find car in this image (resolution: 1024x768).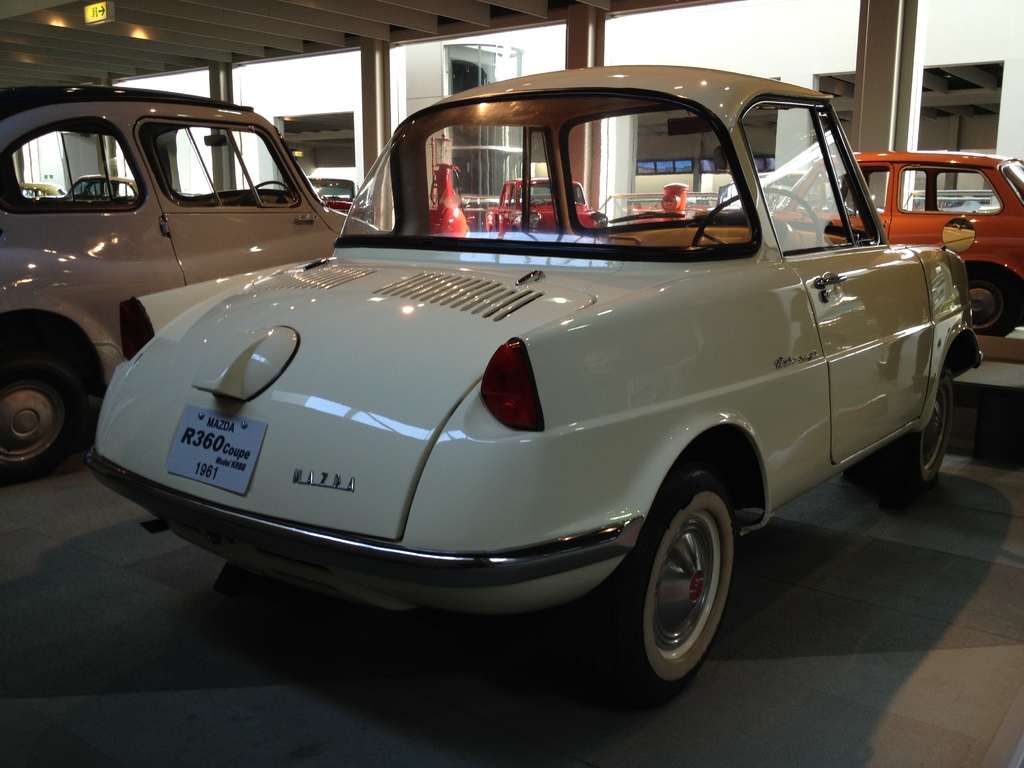
bbox(693, 166, 838, 216).
